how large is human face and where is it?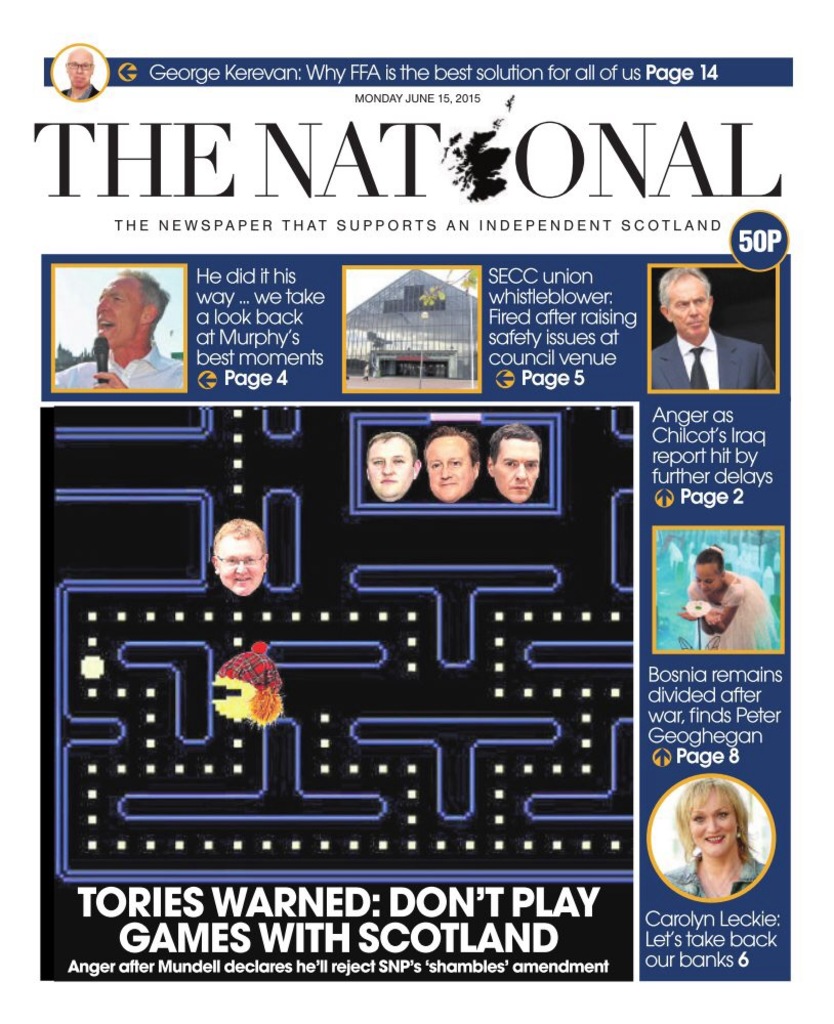
Bounding box: 695/568/723/595.
